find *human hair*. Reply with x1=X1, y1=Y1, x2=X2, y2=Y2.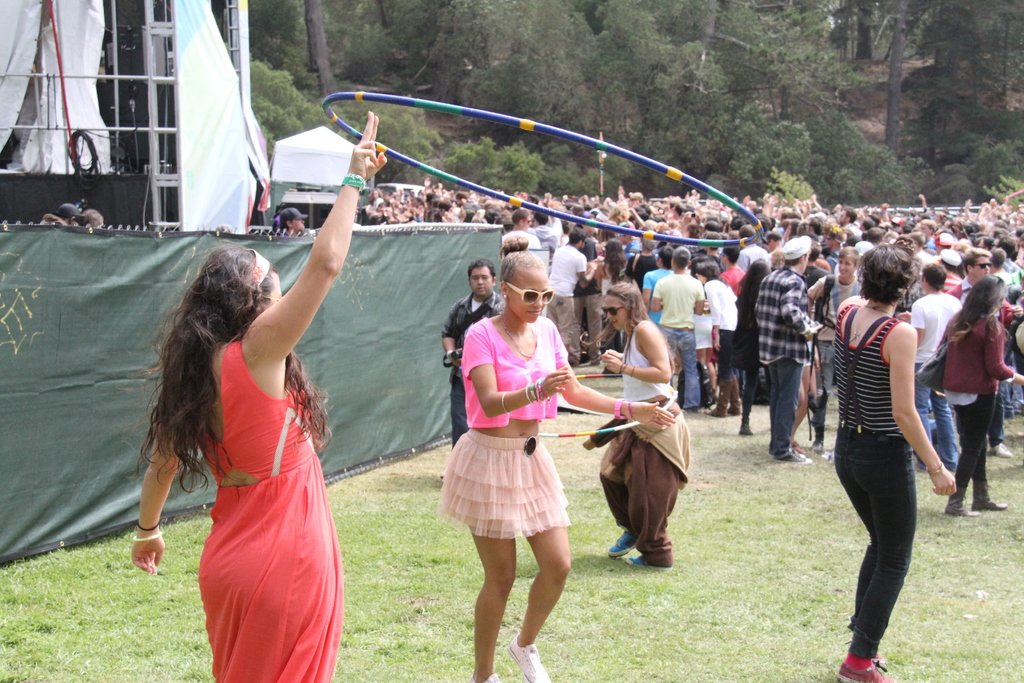
x1=77, y1=206, x2=104, y2=227.
